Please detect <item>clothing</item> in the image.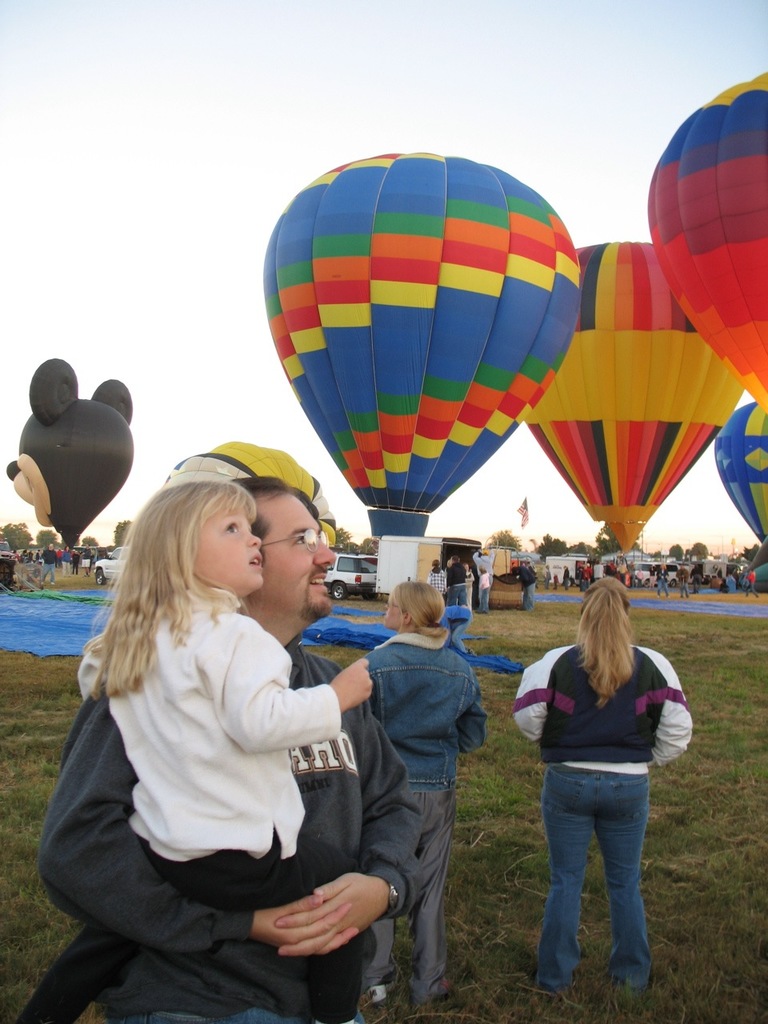
<box>514,640,696,990</box>.
